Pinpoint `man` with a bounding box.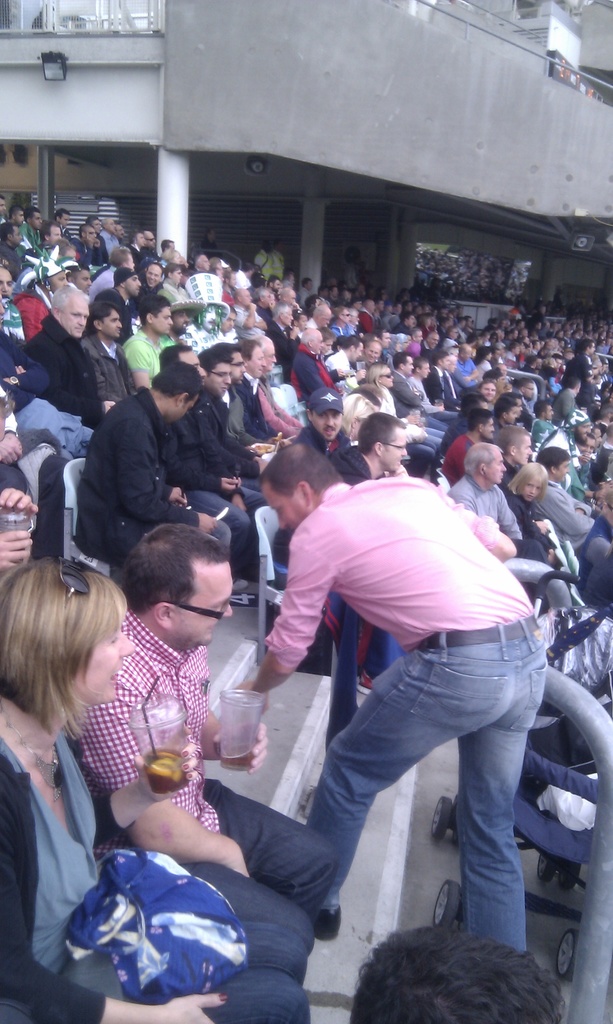
348 305 358 330.
